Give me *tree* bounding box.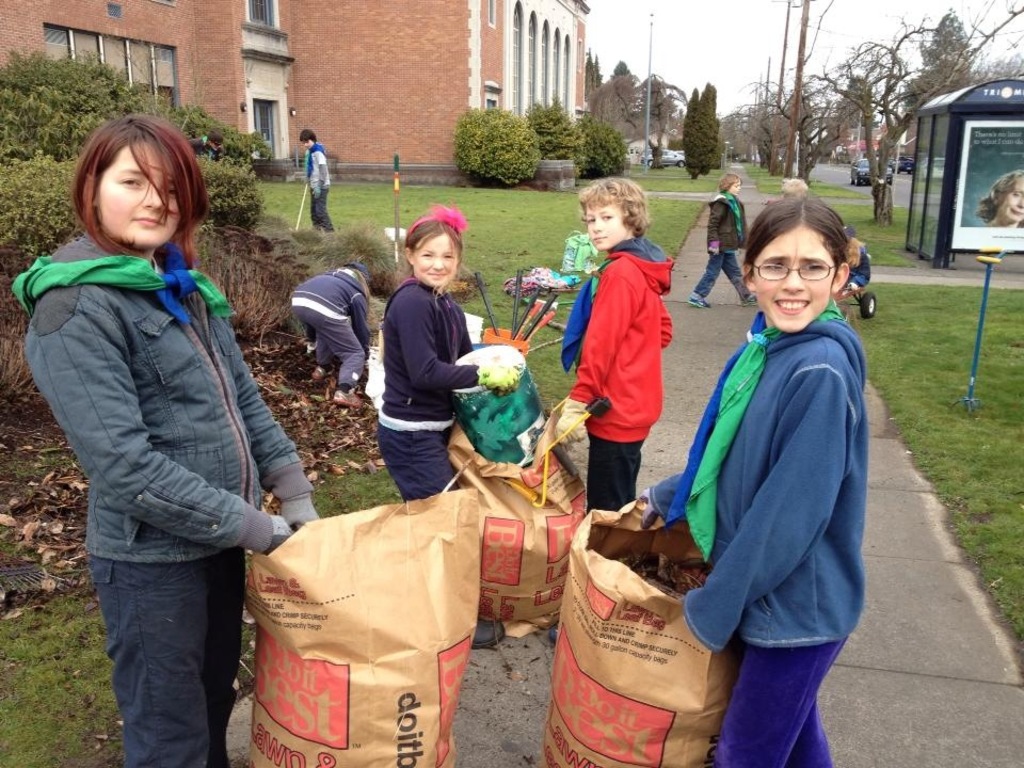
(801, 0, 1023, 218).
